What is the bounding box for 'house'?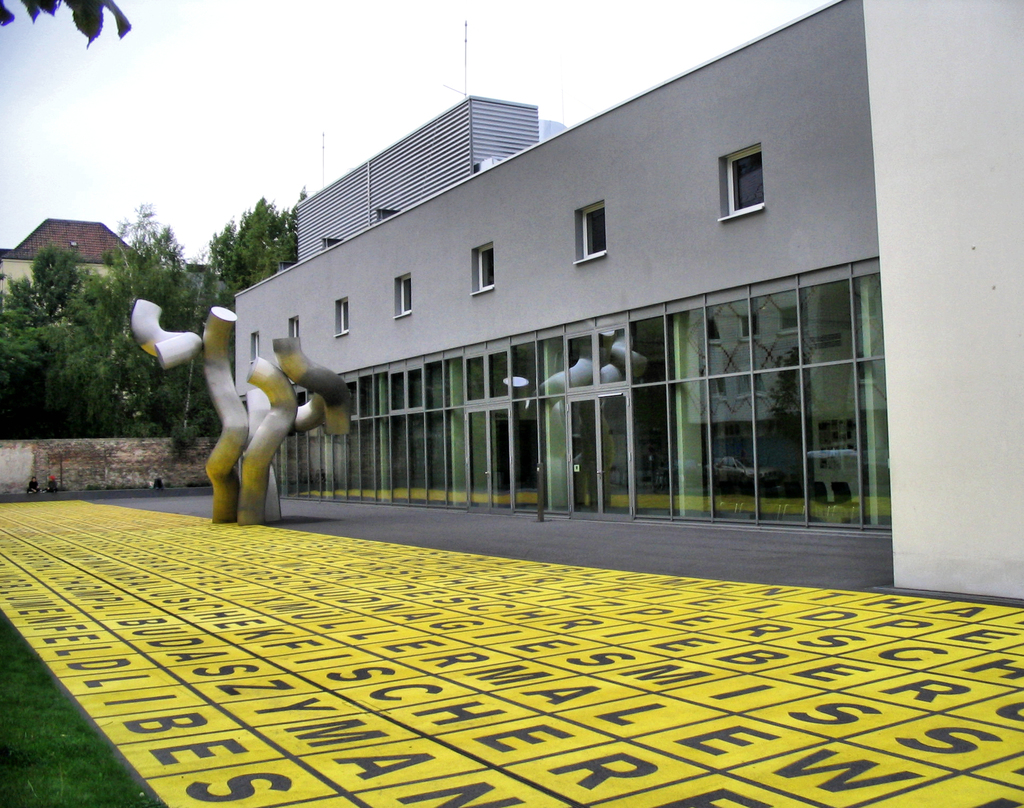
[x1=164, y1=23, x2=944, y2=553].
